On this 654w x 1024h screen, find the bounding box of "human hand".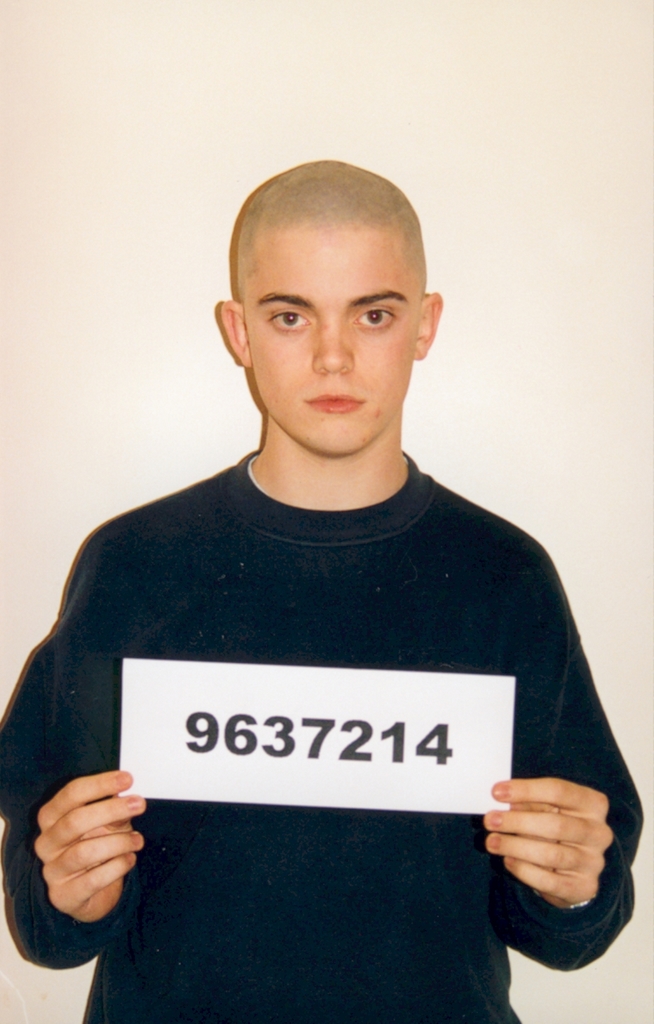
Bounding box: select_region(480, 771, 617, 911).
